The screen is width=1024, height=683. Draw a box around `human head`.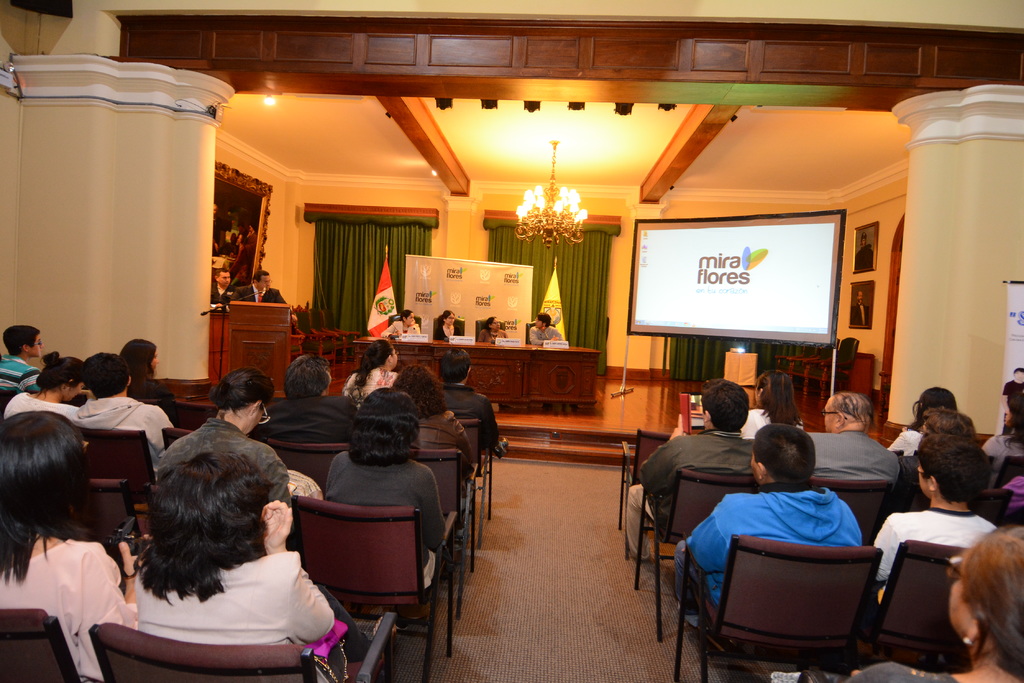
<region>280, 354, 333, 398</region>.
